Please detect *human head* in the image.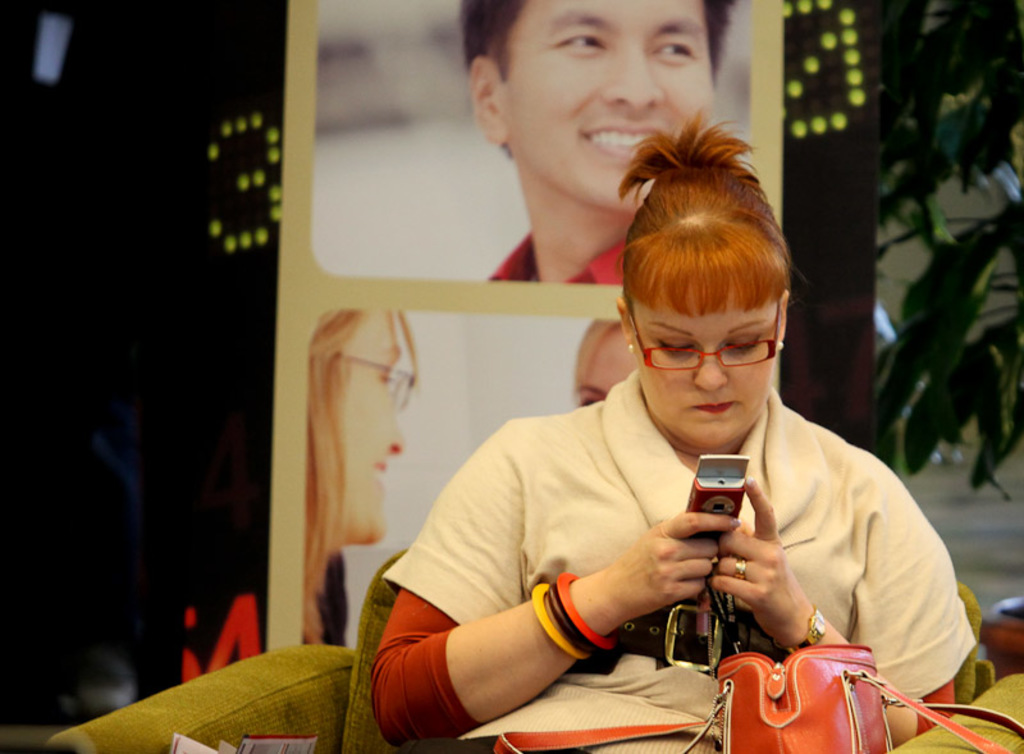
<box>568,319,637,413</box>.
